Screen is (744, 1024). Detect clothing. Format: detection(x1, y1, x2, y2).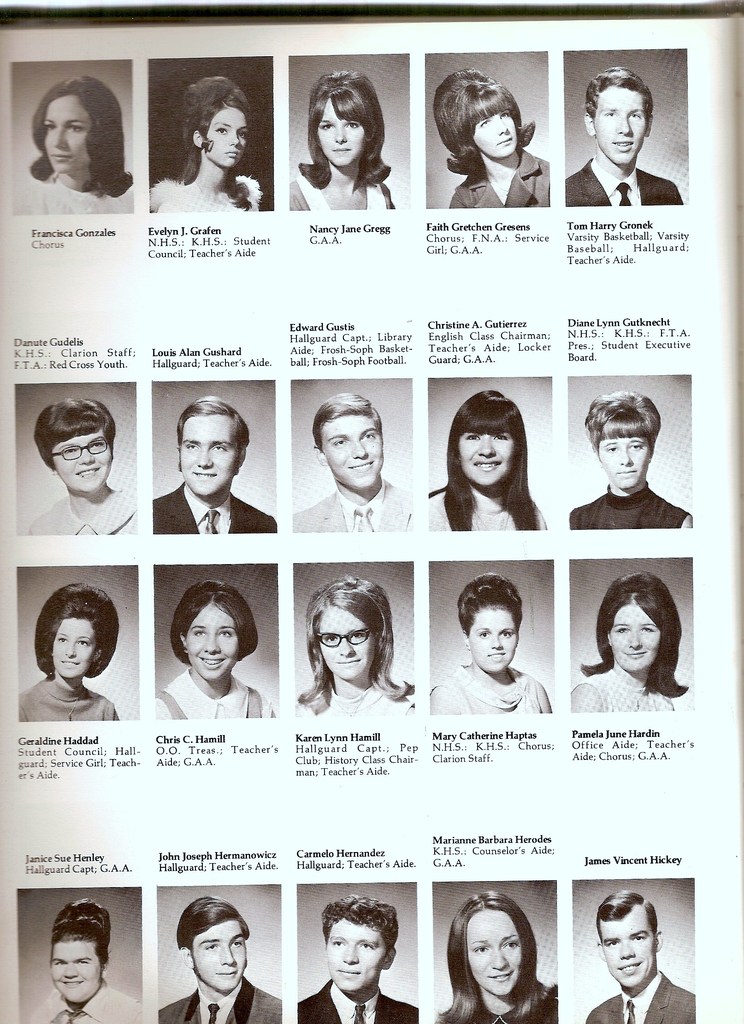
detection(580, 972, 697, 1021).
